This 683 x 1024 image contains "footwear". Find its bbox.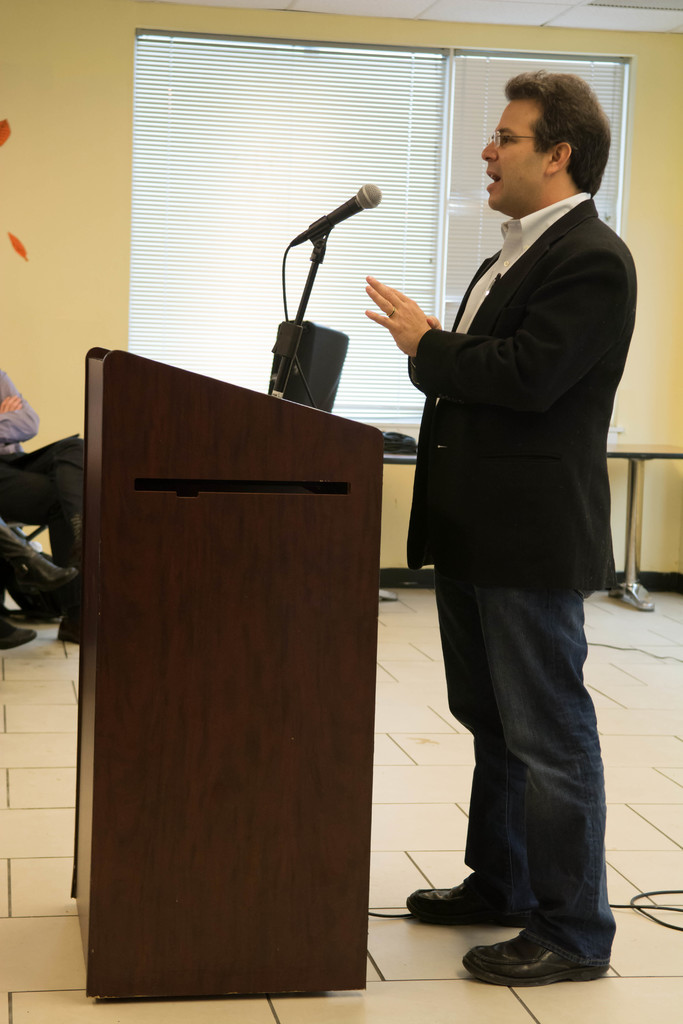
{"x1": 397, "y1": 876, "x2": 527, "y2": 925}.
